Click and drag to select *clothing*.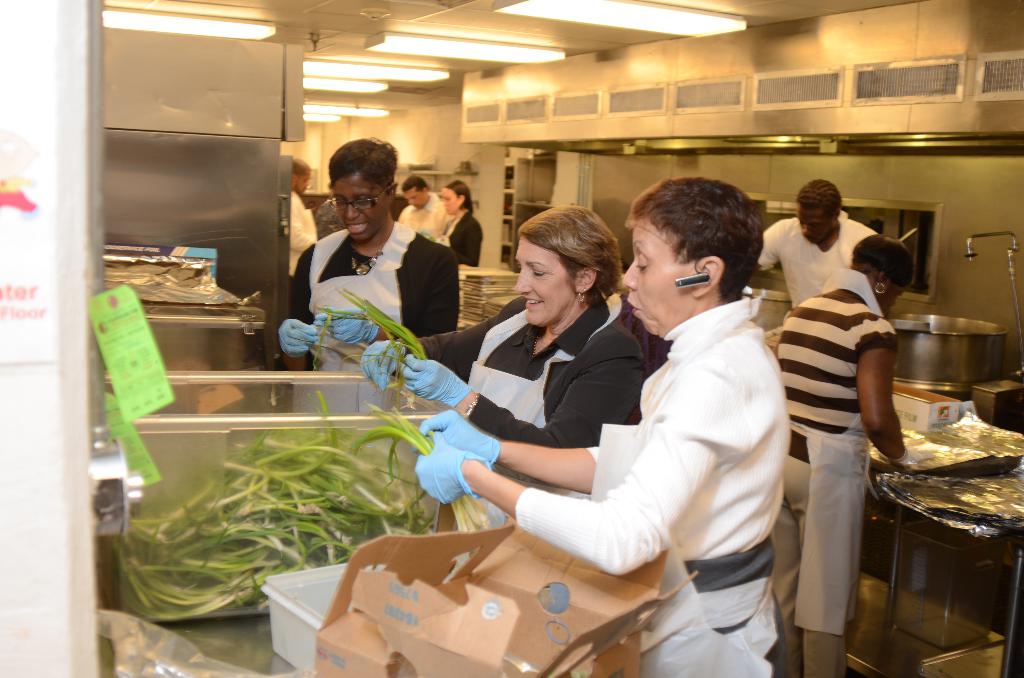
Selection: 754 207 879 314.
